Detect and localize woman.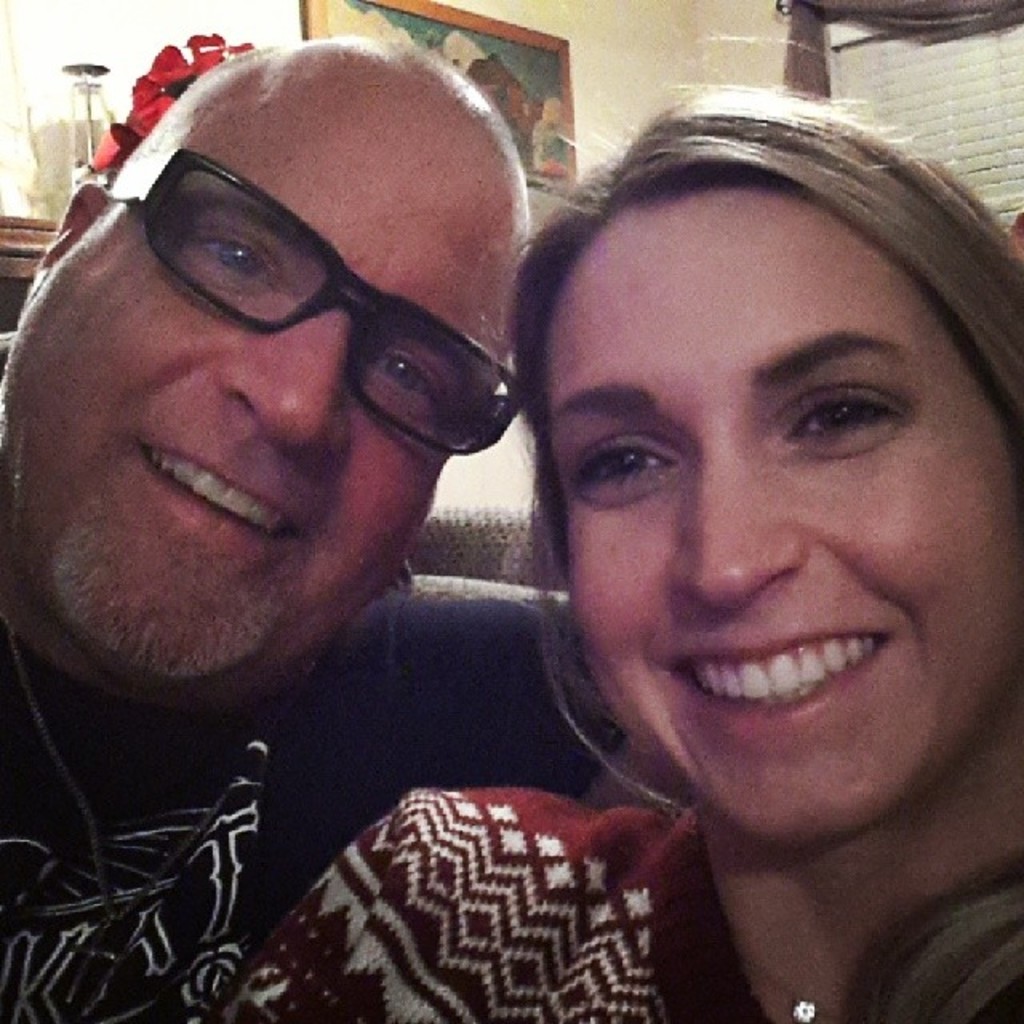
Localized at box=[510, 91, 1022, 1022].
